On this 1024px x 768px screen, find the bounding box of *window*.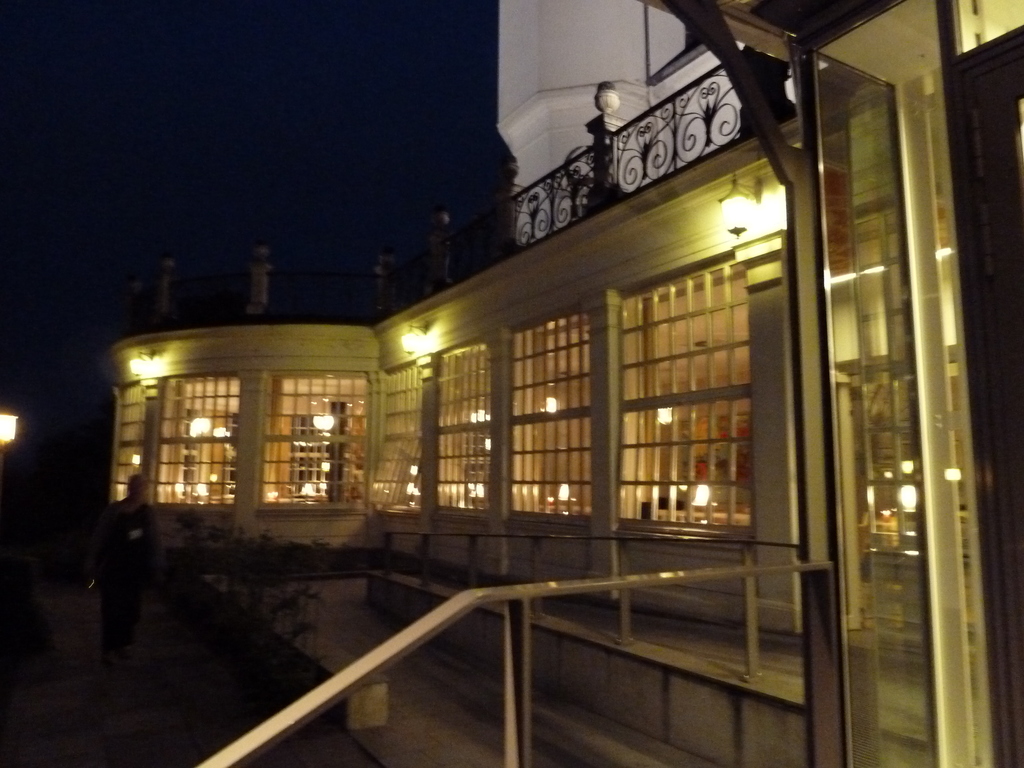
Bounding box: pyautogui.locateOnScreen(514, 320, 593, 513).
